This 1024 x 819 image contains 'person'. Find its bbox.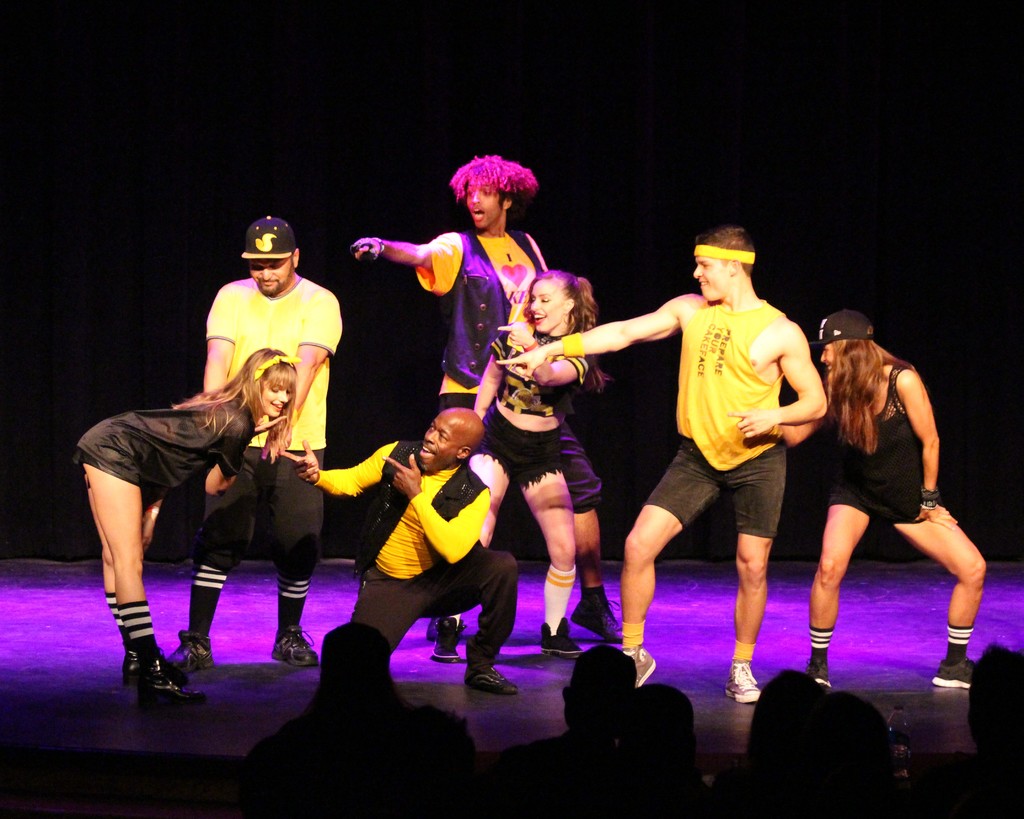
(x1=349, y1=148, x2=626, y2=644).
